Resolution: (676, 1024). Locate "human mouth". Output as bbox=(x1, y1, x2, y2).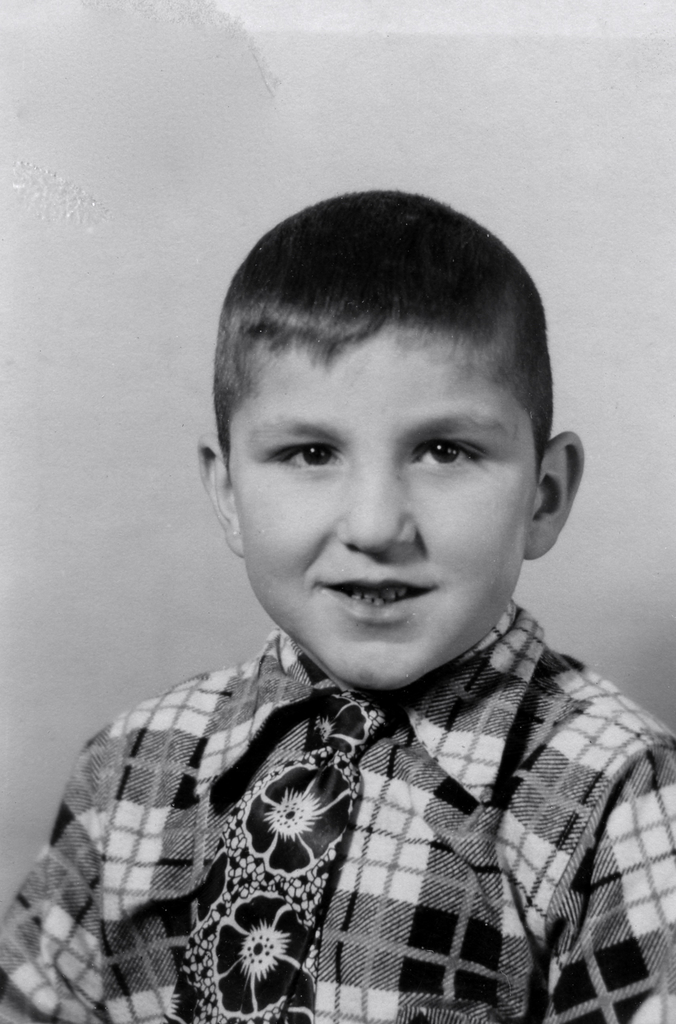
bbox=(305, 577, 462, 631).
